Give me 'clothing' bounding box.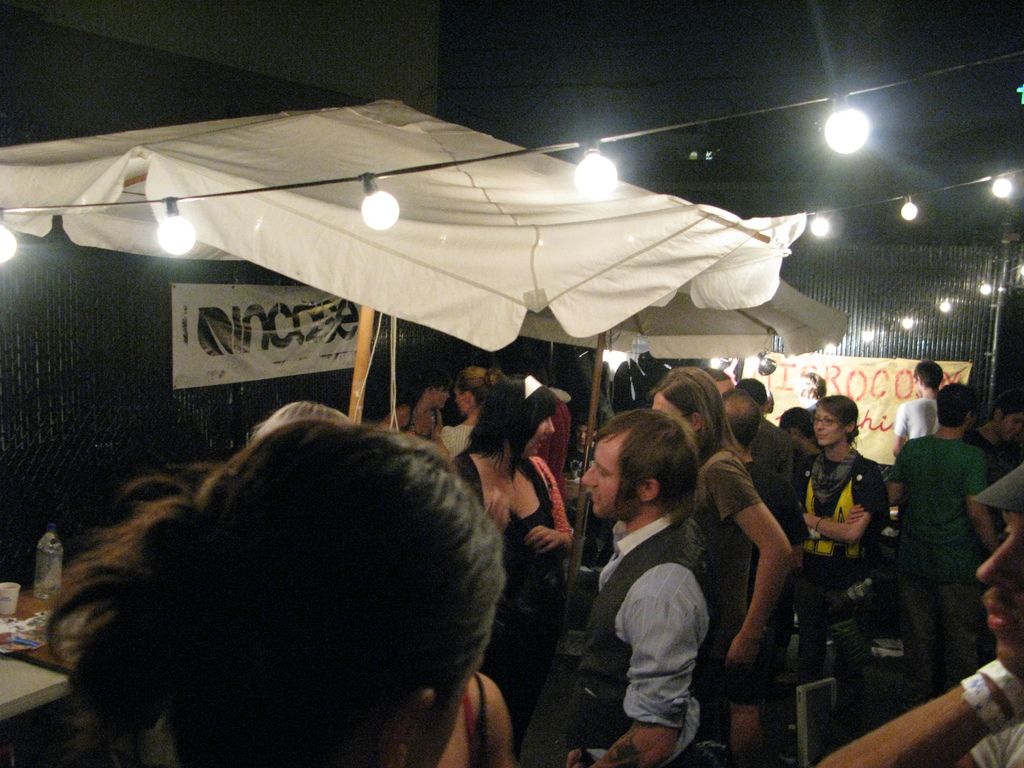
461,674,493,767.
